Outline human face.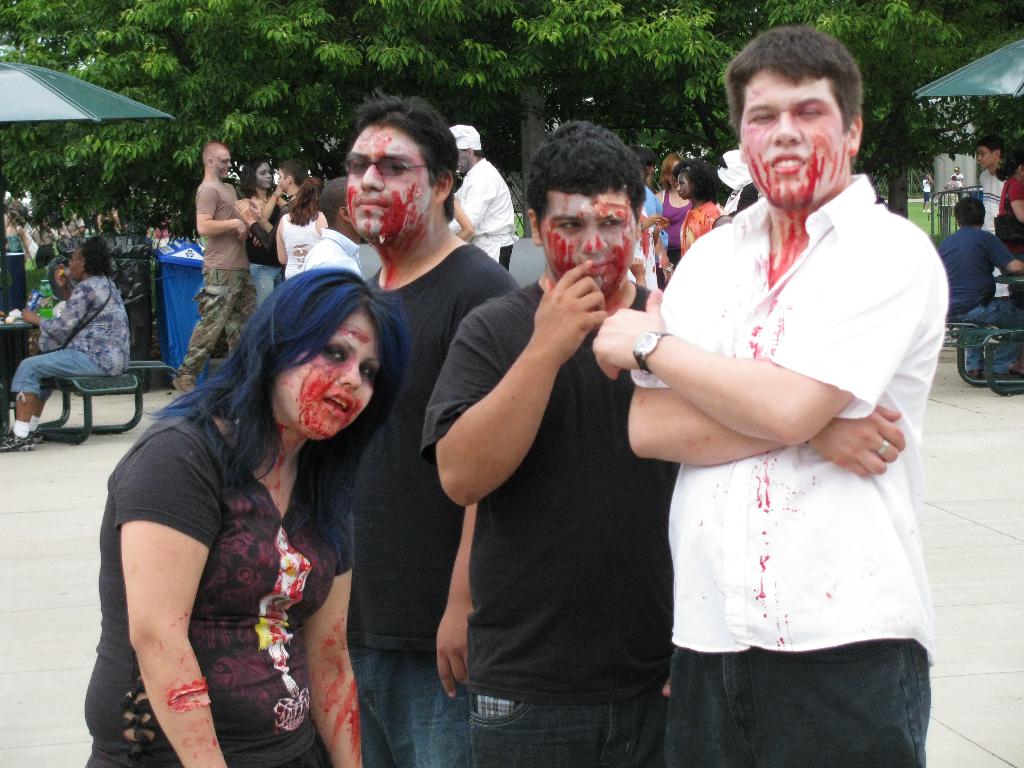
Outline: 979:147:991:168.
